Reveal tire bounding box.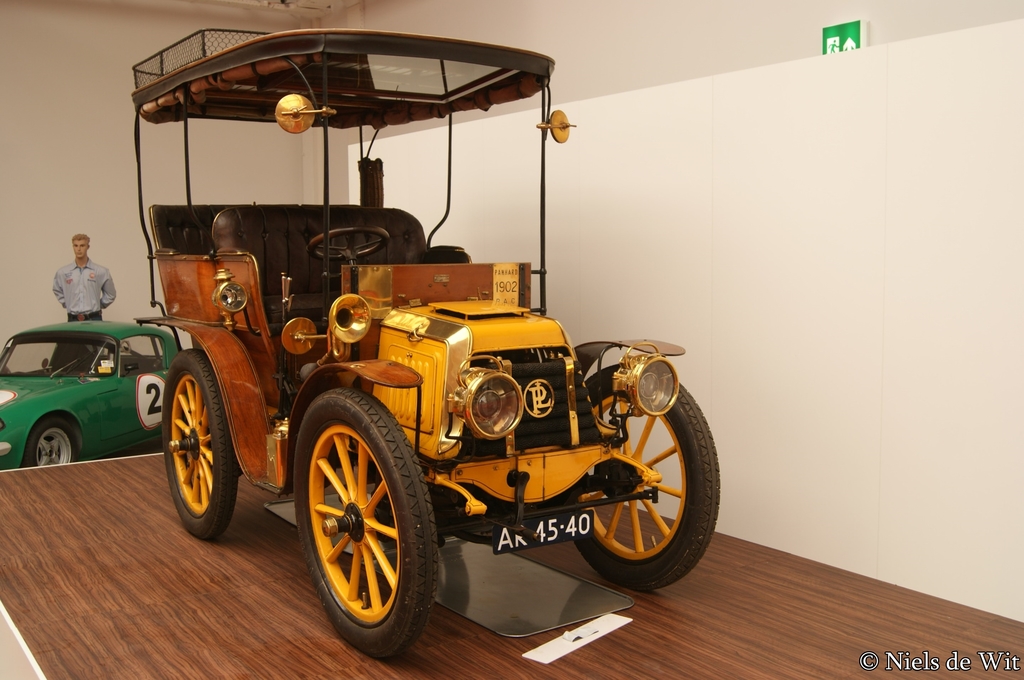
Revealed: <bbox>161, 347, 240, 544</bbox>.
